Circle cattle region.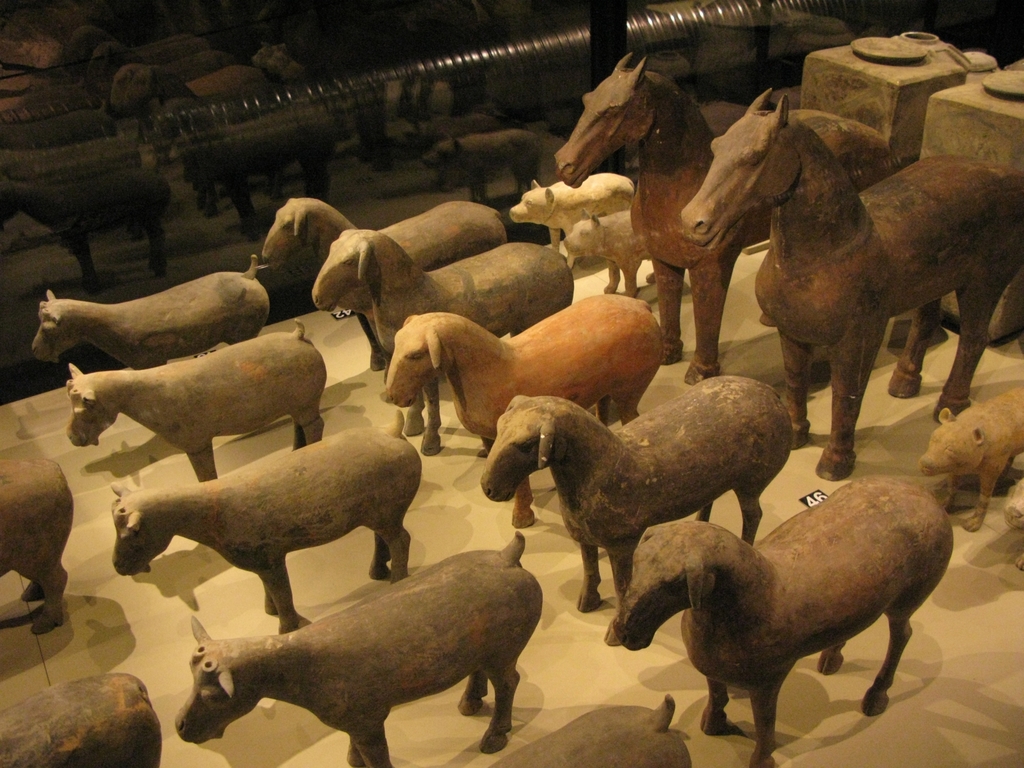
Region: detection(614, 477, 945, 748).
